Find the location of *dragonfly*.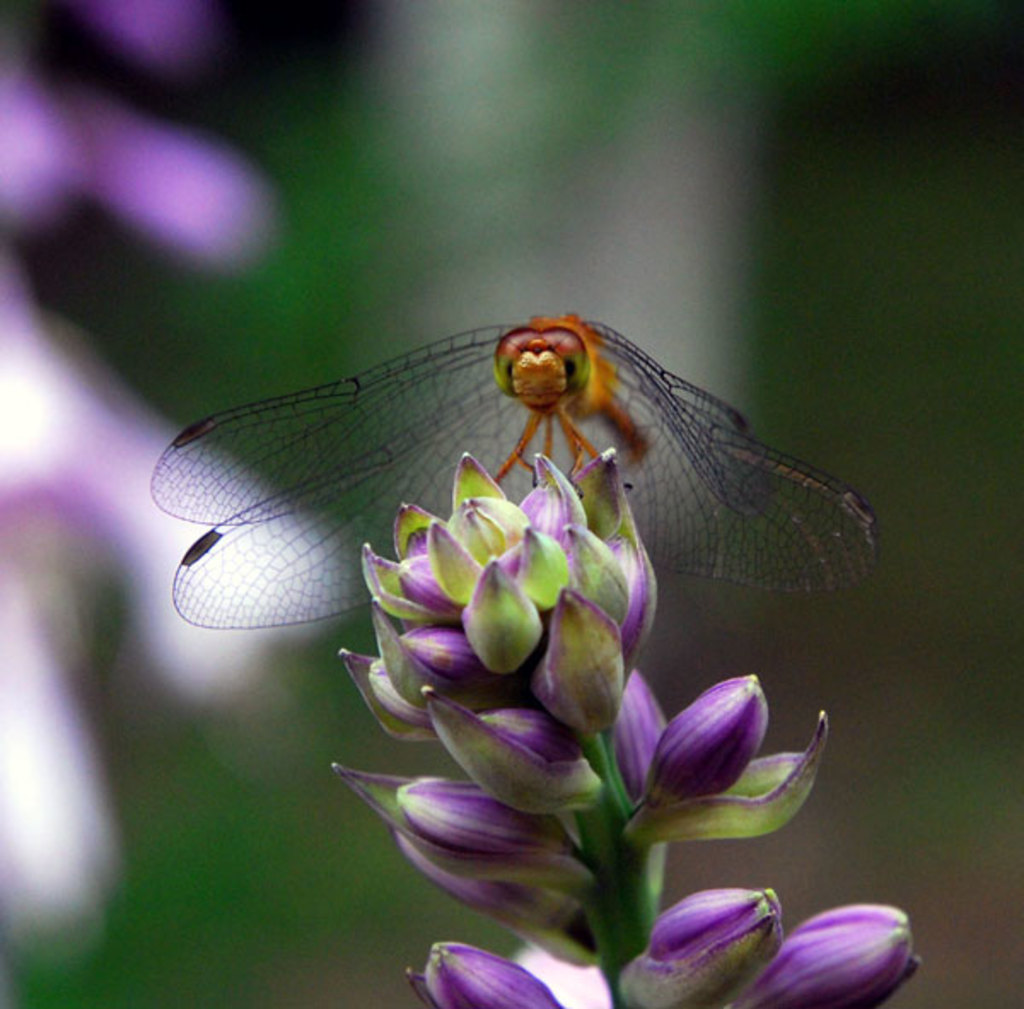
Location: <box>150,316,896,633</box>.
